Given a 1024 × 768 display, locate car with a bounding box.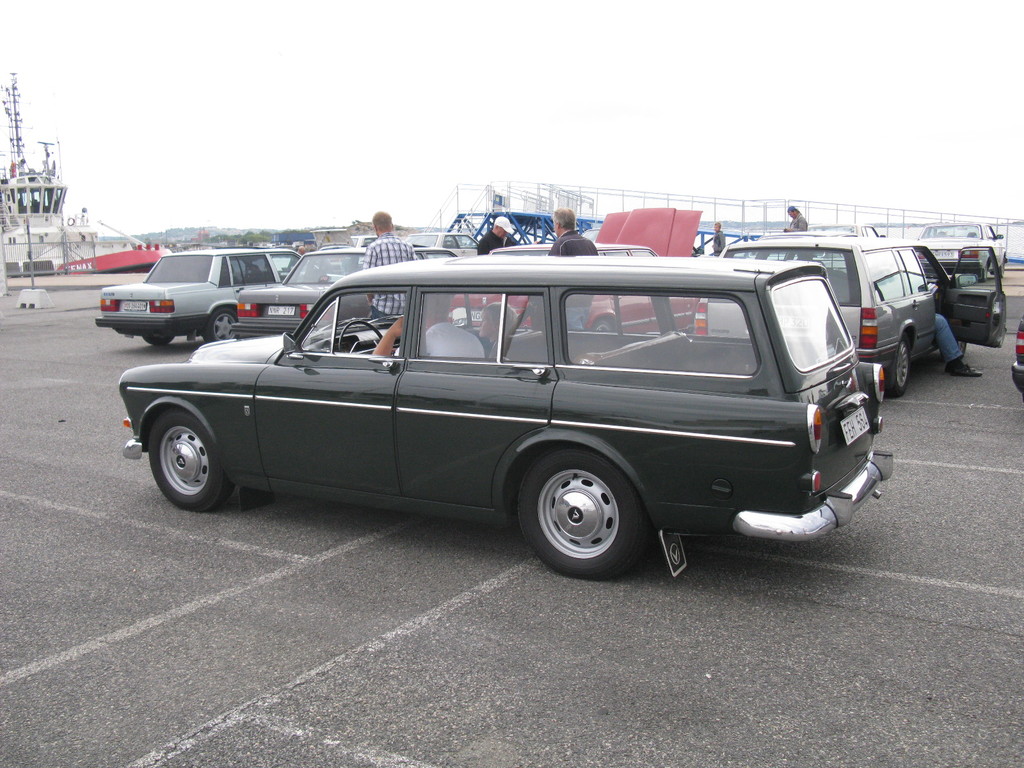
Located: <bbox>691, 255, 1004, 387</bbox>.
